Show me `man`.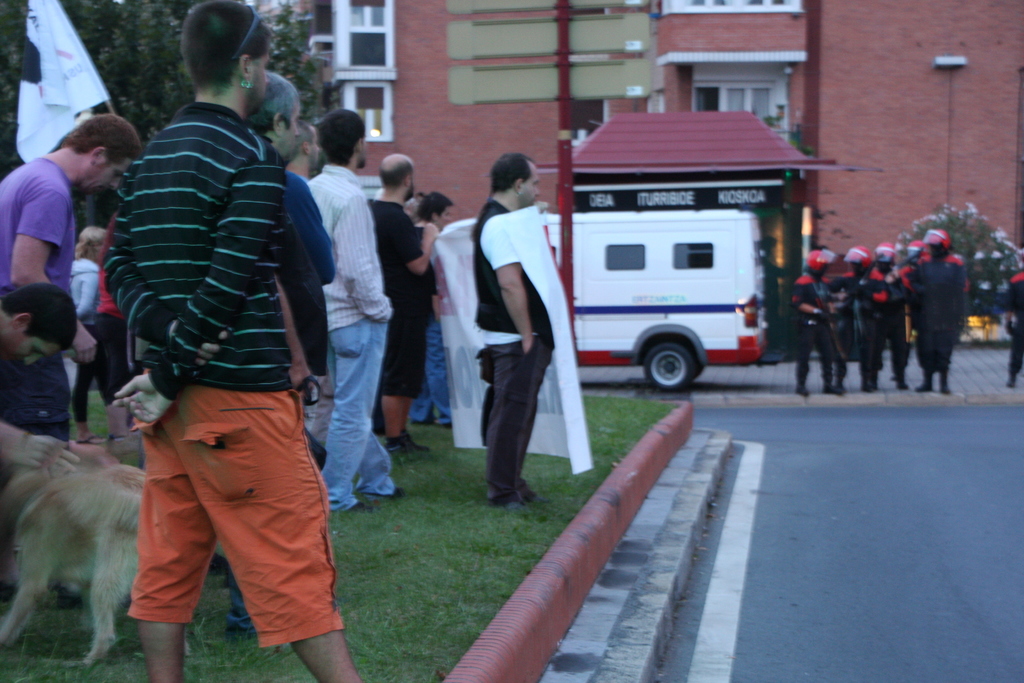
`man` is here: [413, 190, 454, 424].
